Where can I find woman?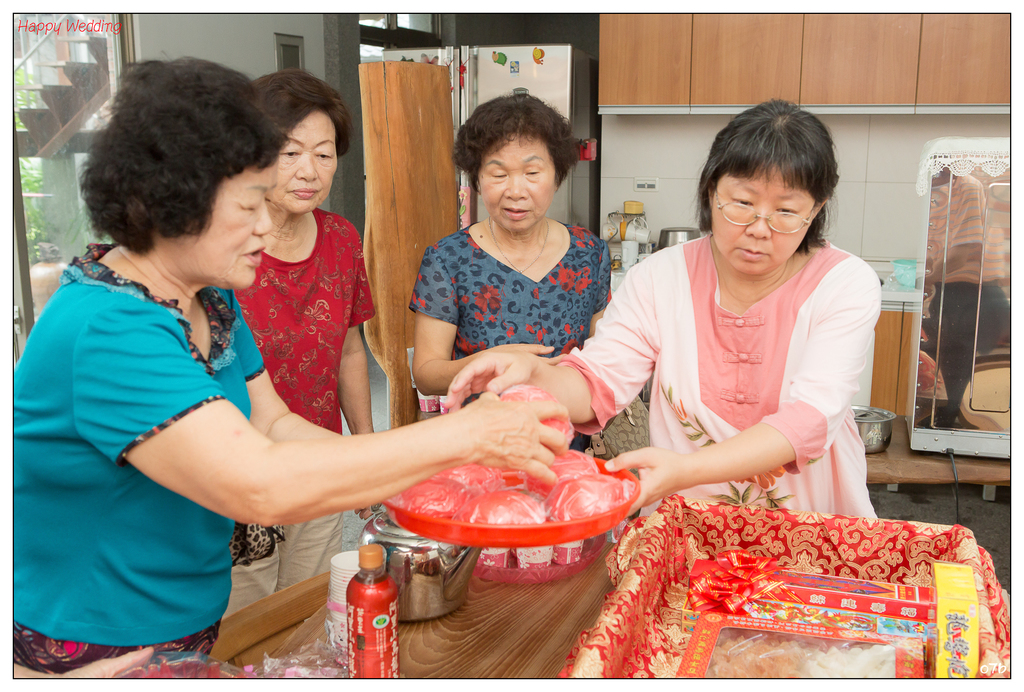
You can find it at <box>406,91,621,455</box>.
